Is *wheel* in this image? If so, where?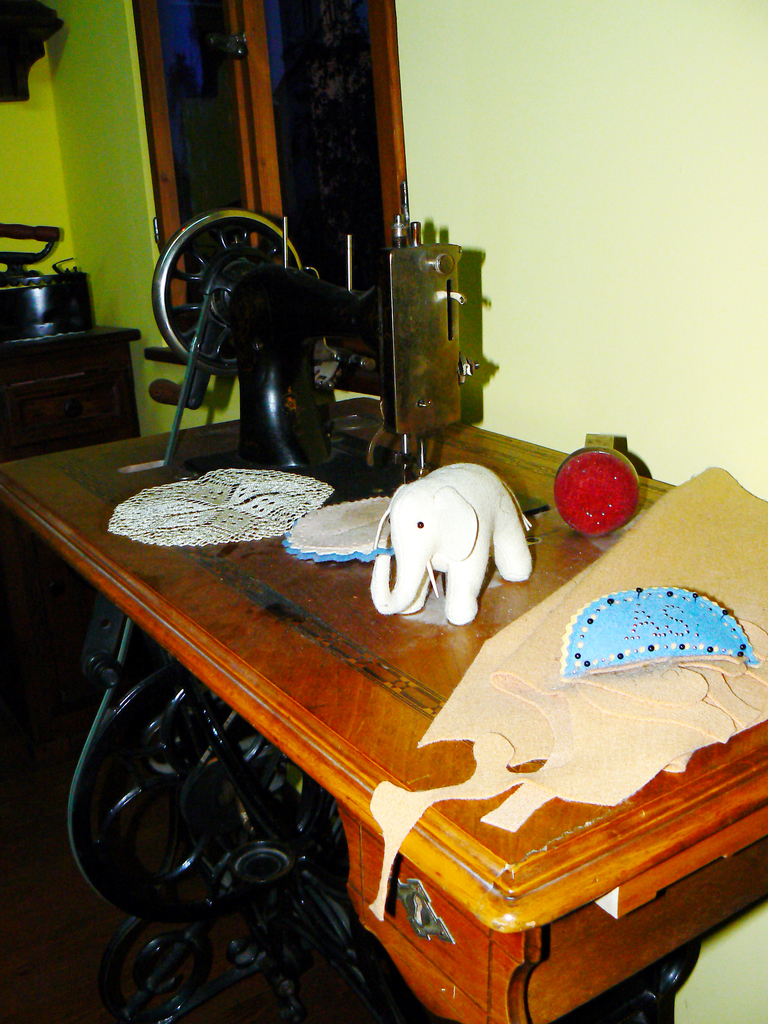
Yes, at 151, 207, 305, 378.
